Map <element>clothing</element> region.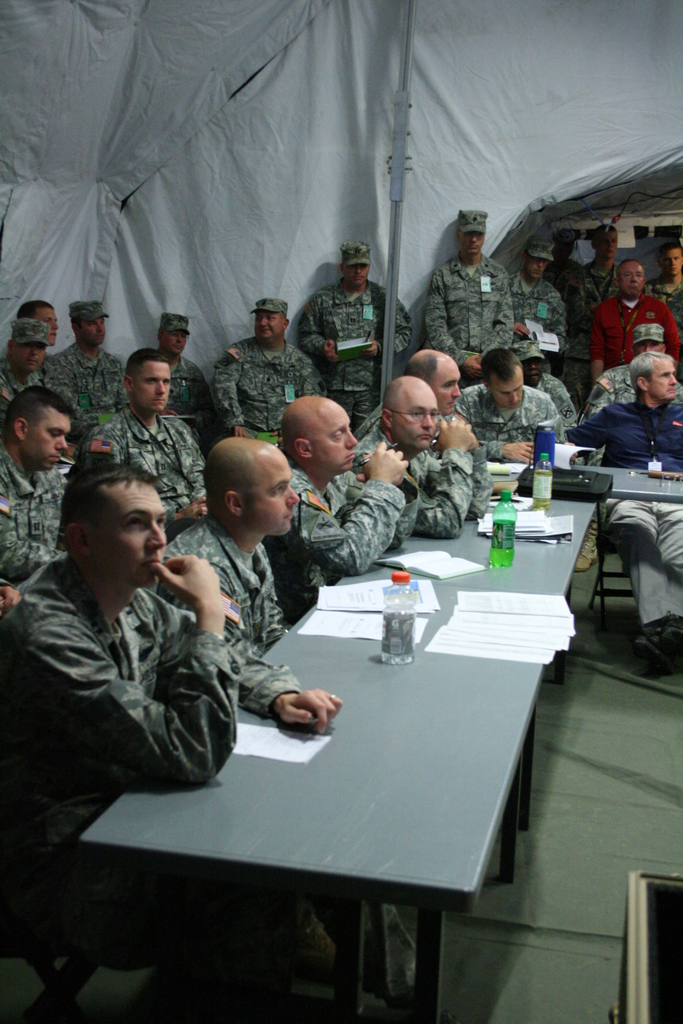
Mapped to [left=660, top=278, right=680, bottom=364].
